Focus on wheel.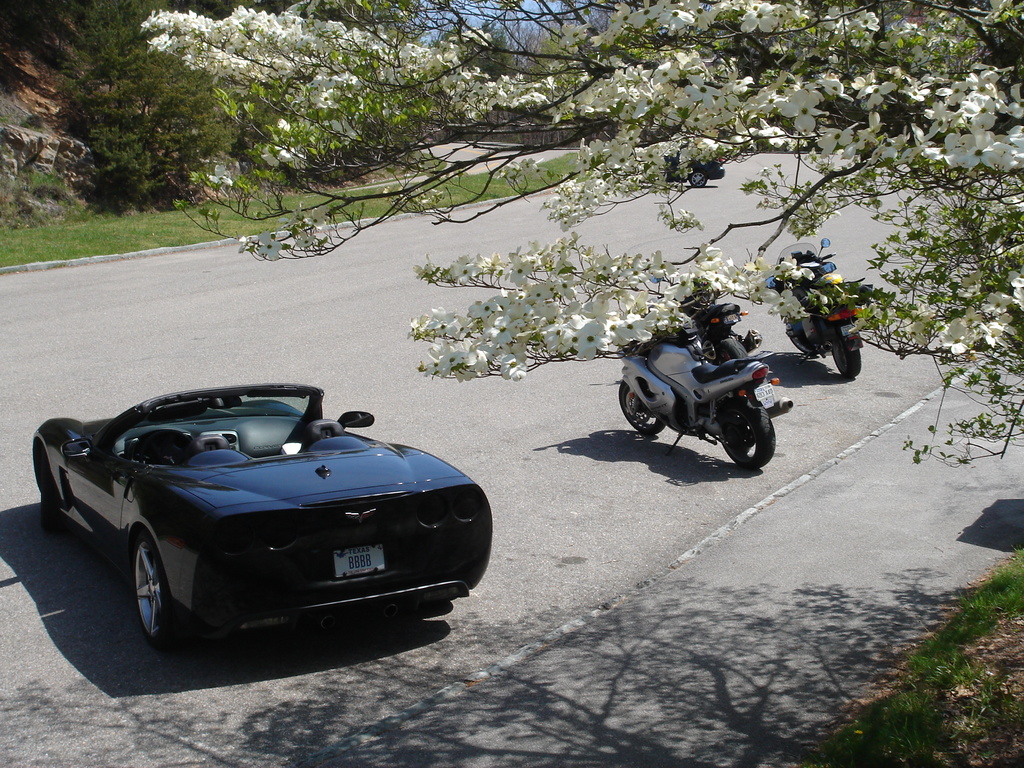
Focused at [618,383,664,436].
